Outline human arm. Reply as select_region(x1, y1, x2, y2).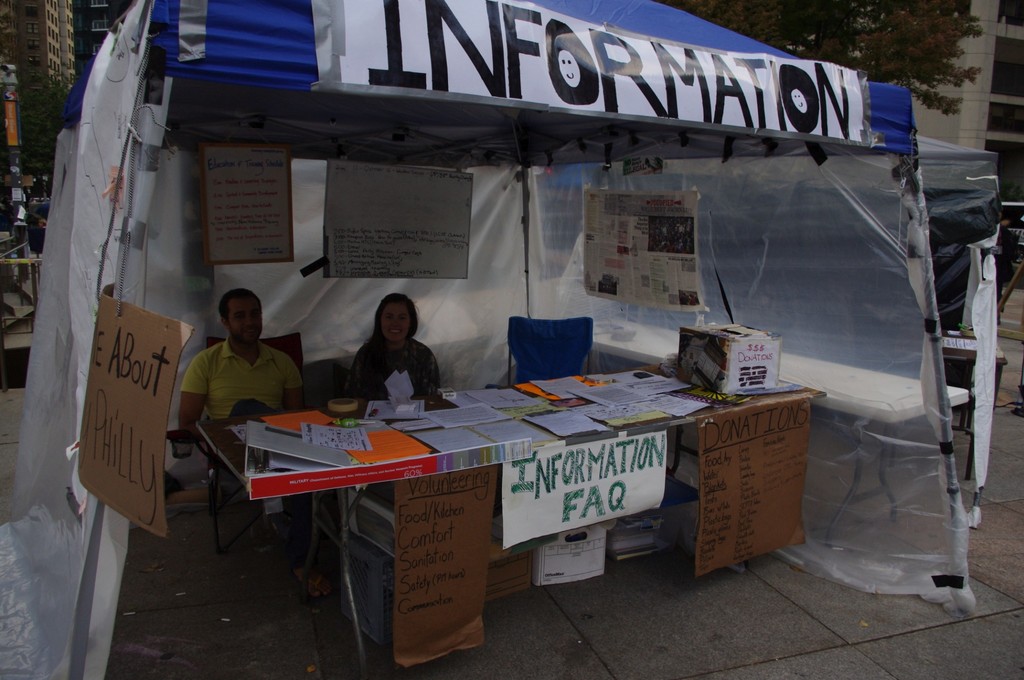
select_region(276, 364, 311, 423).
